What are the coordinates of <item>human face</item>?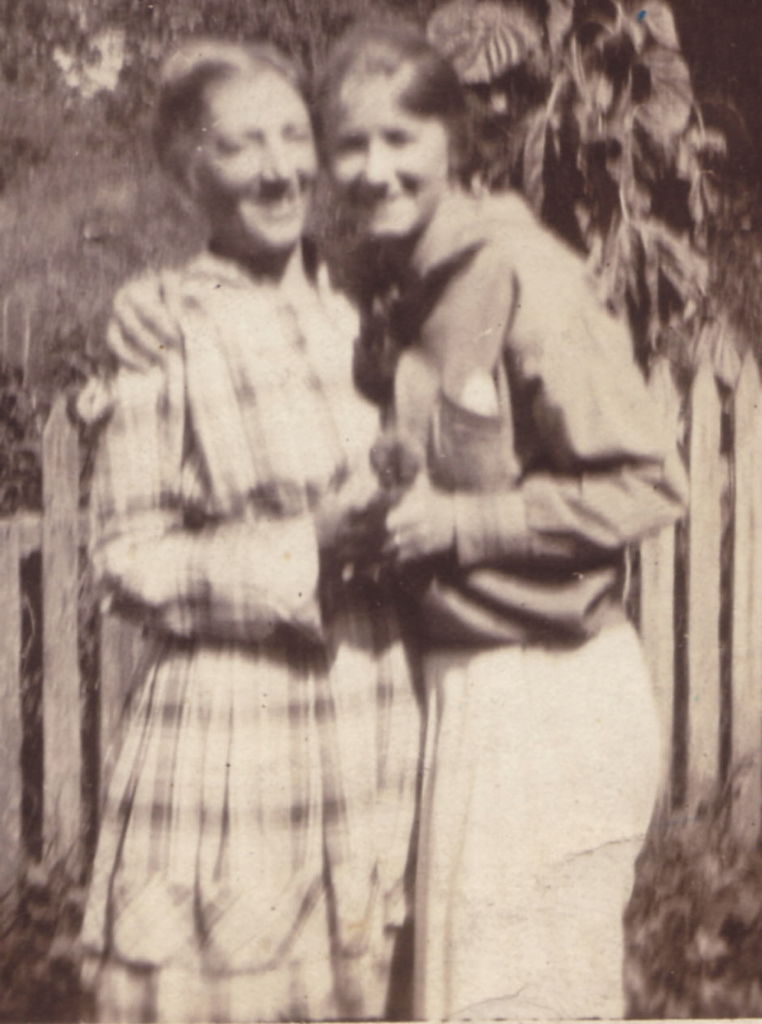
l=322, t=75, r=446, b=239.
